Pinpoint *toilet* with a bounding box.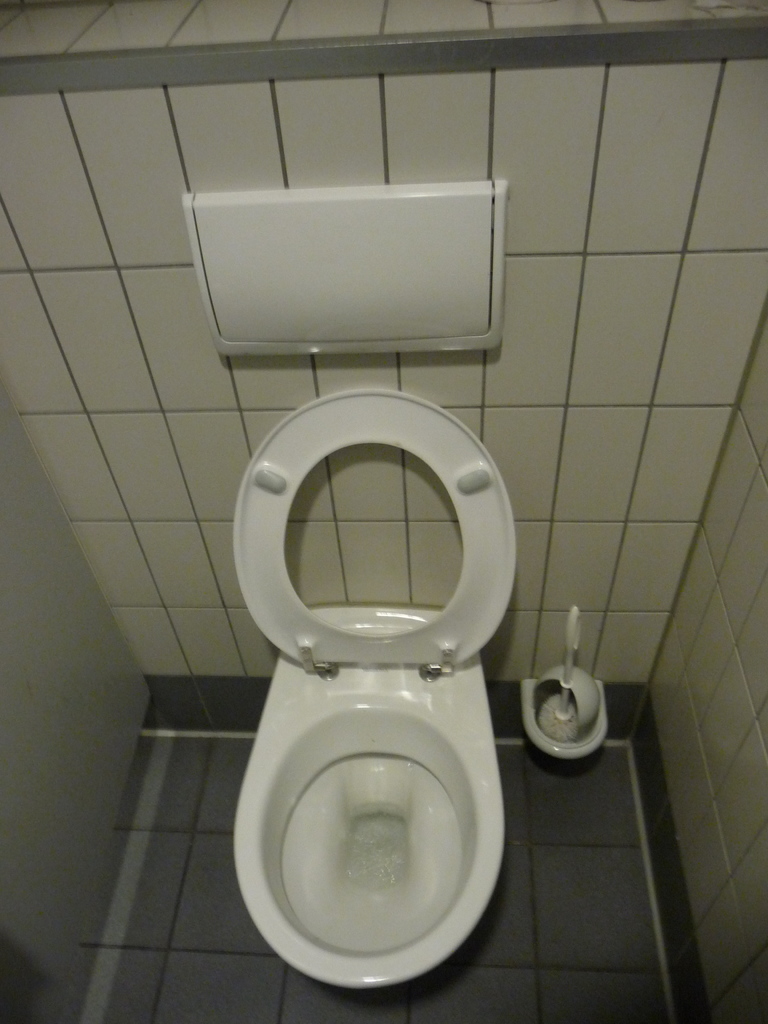
(x1=230, y1=385, x2=517, y2=993).
